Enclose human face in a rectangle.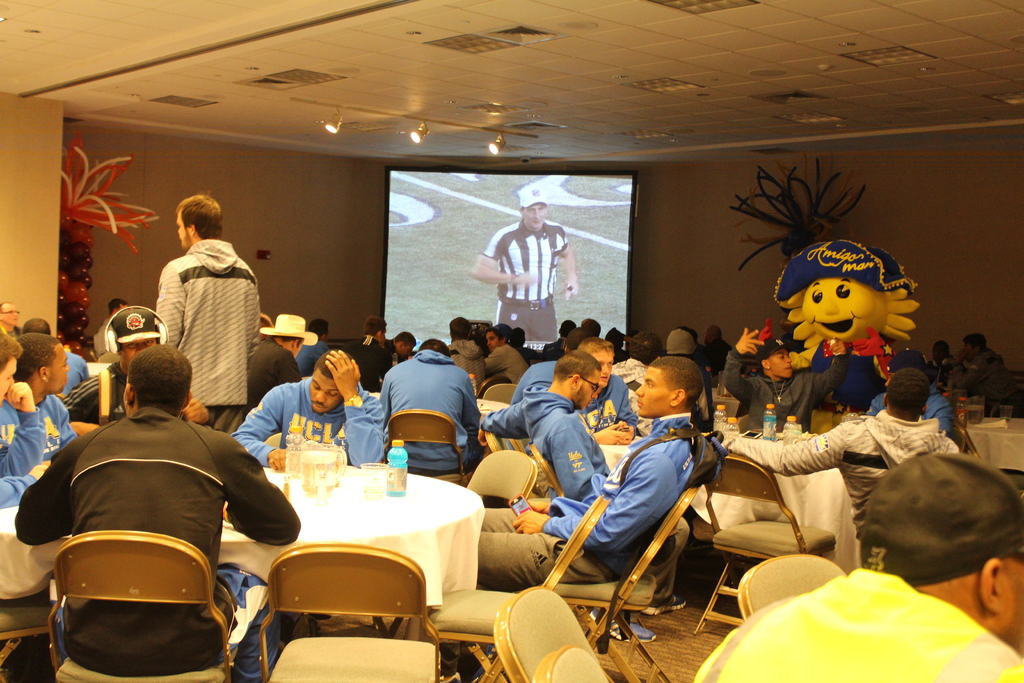
<bbox>766, 345, 797, 380</bbox>.
